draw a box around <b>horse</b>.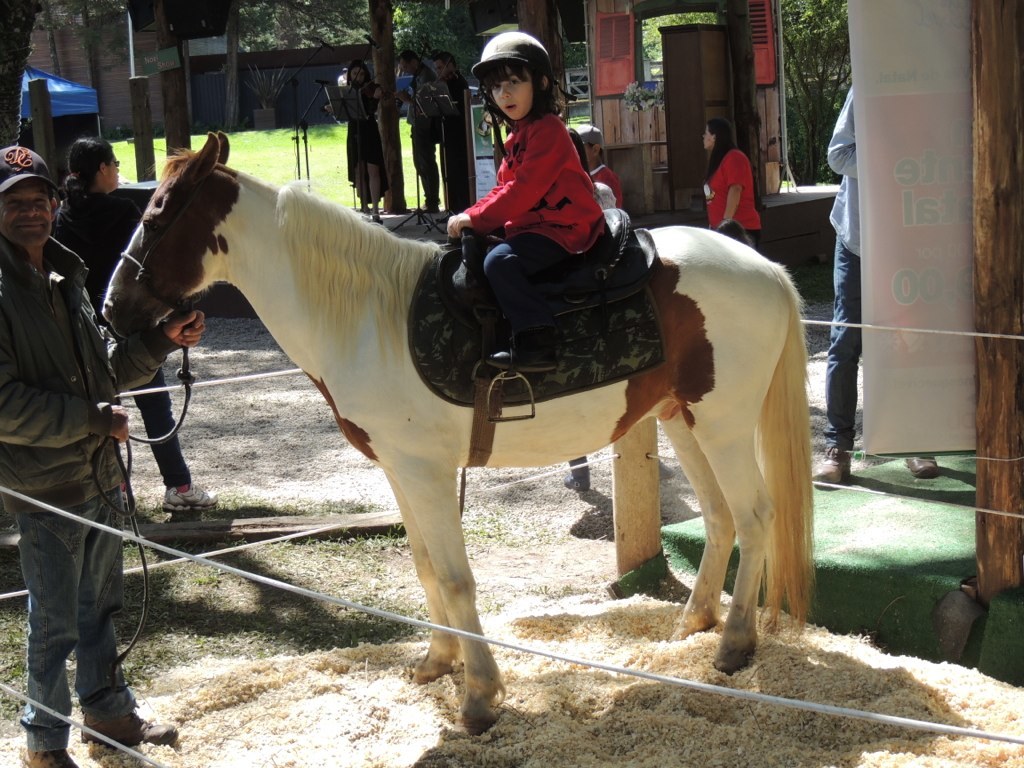
99,128,820,738.
